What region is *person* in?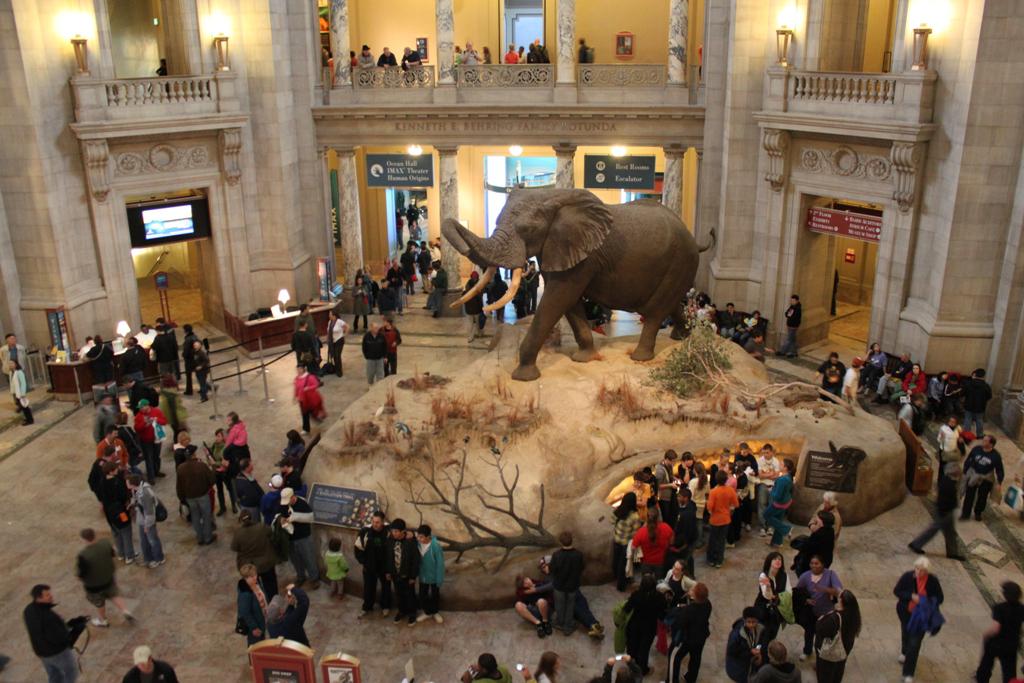
x1=121 y1=473 x2=166 y2=570.
